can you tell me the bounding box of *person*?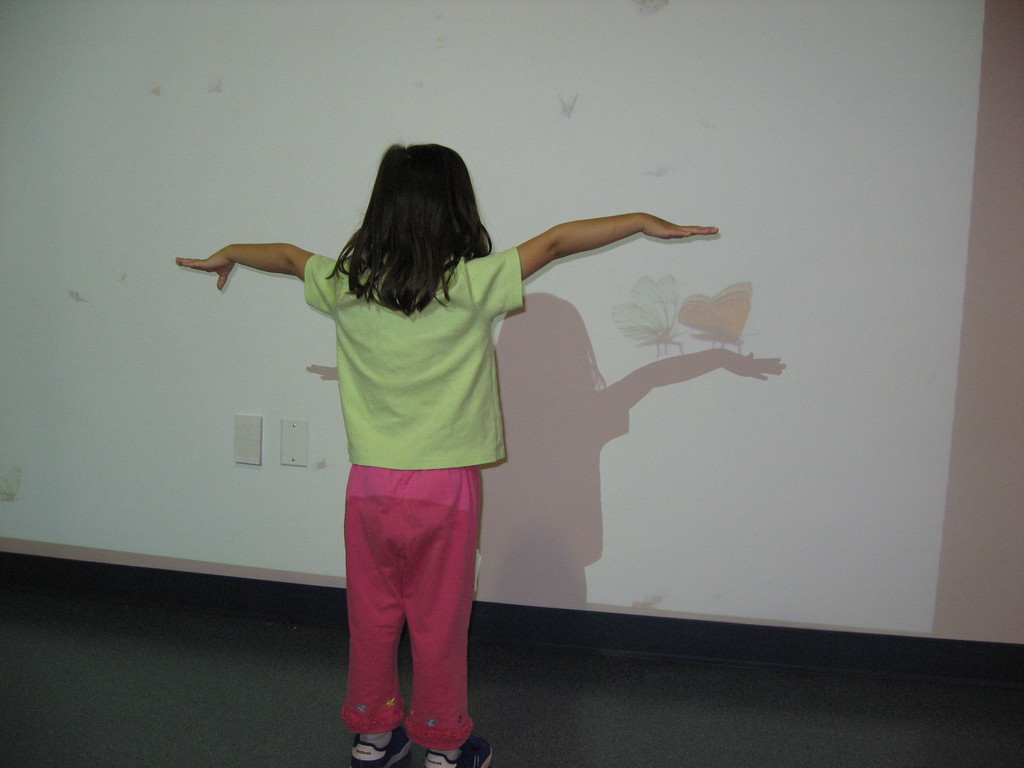
left=172, top=141, right=723, bottom=767.
